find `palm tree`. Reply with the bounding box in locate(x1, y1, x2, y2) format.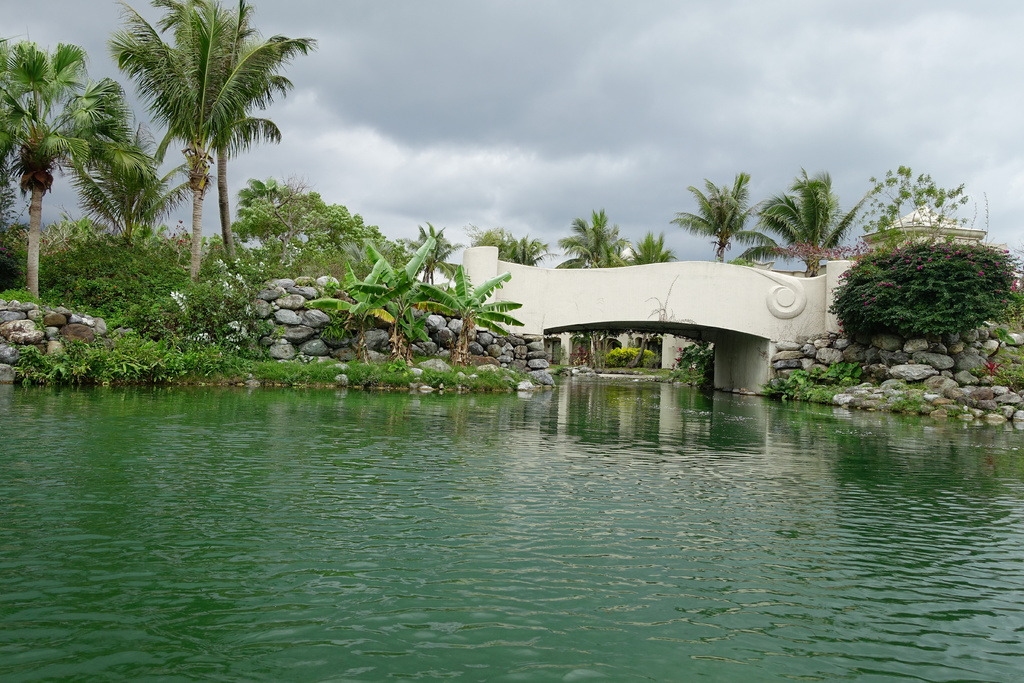
locate(668, 172, 758, 257).
